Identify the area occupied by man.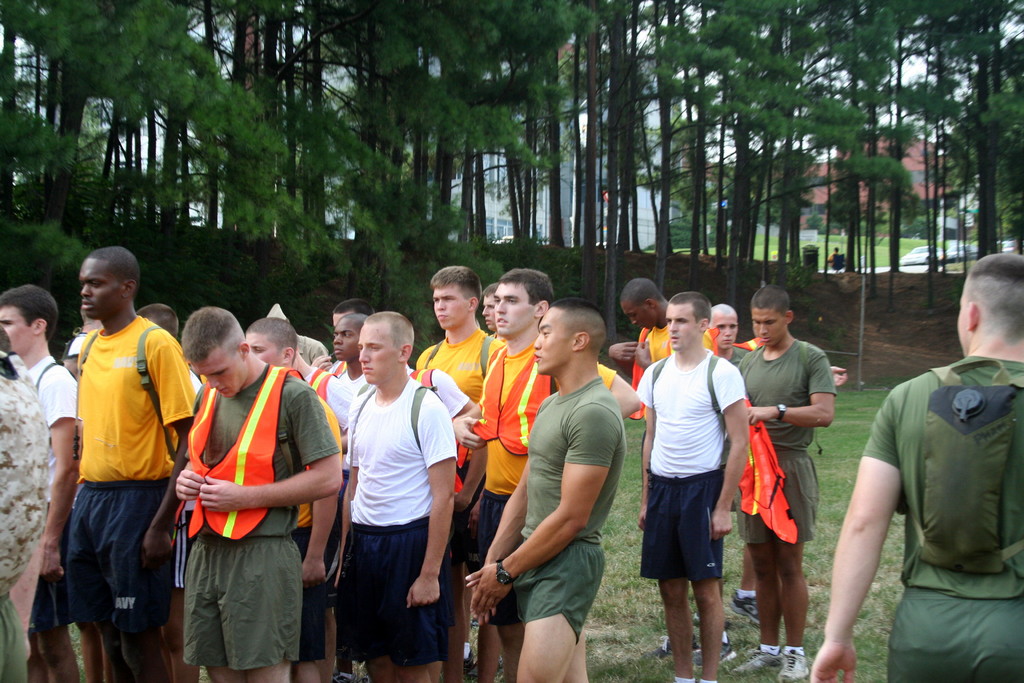
Area: Rect(464, 295, 626, 682).
